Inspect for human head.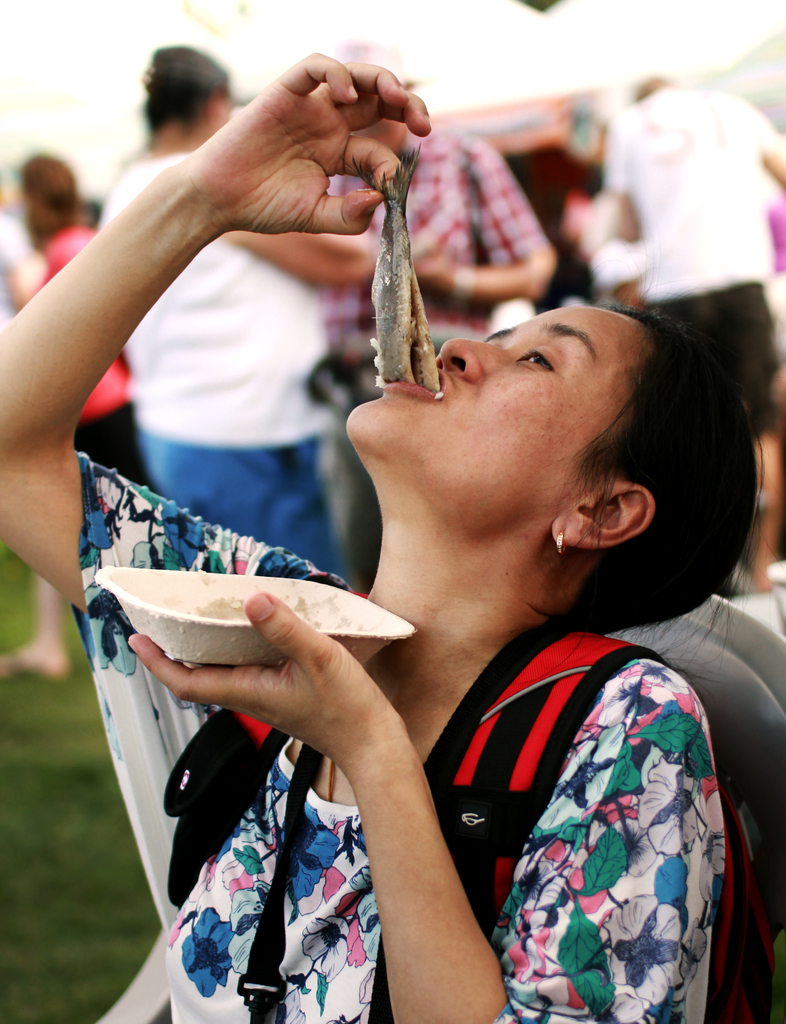
Inspection: 341/298/763/624.
